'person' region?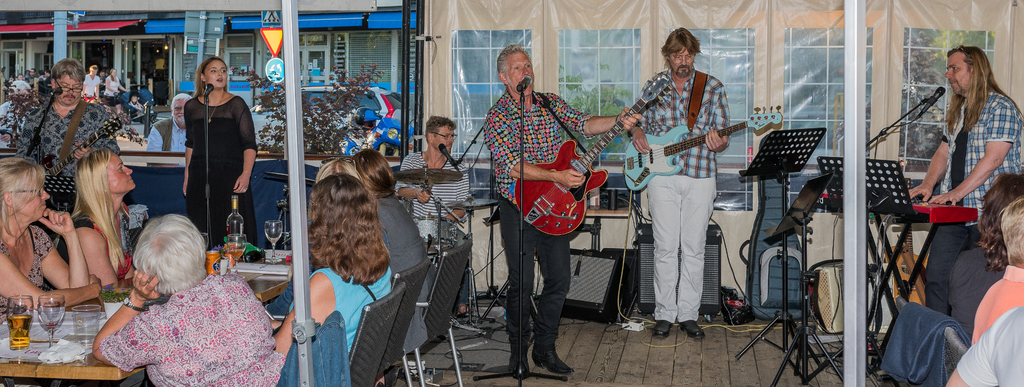
region(630, 26, 743, 336)
